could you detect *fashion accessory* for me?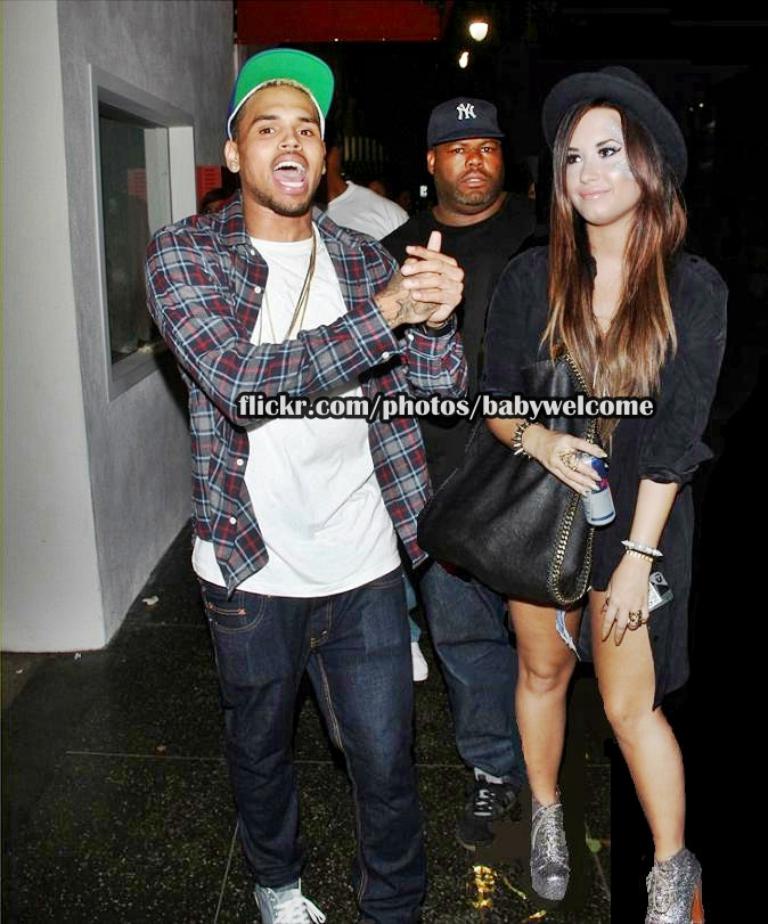
Detection result: 631 613 639 623.
